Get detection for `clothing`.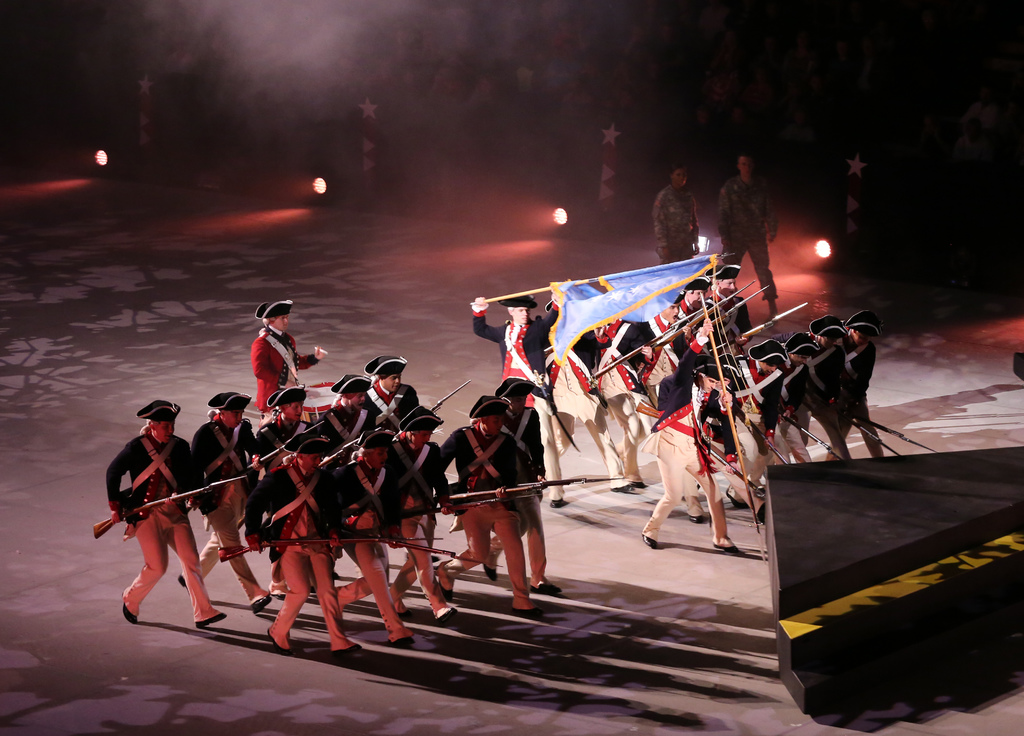
Detection: [720,173,780,304].
